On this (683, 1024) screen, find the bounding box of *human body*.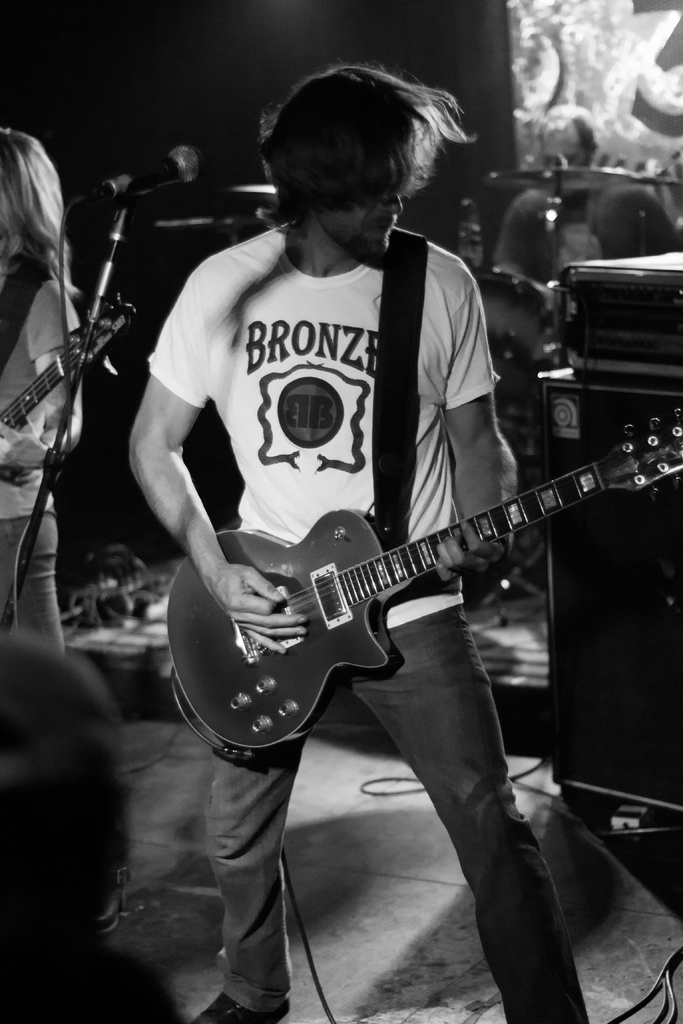
Bounding box: (495, 90, 607, 281).
